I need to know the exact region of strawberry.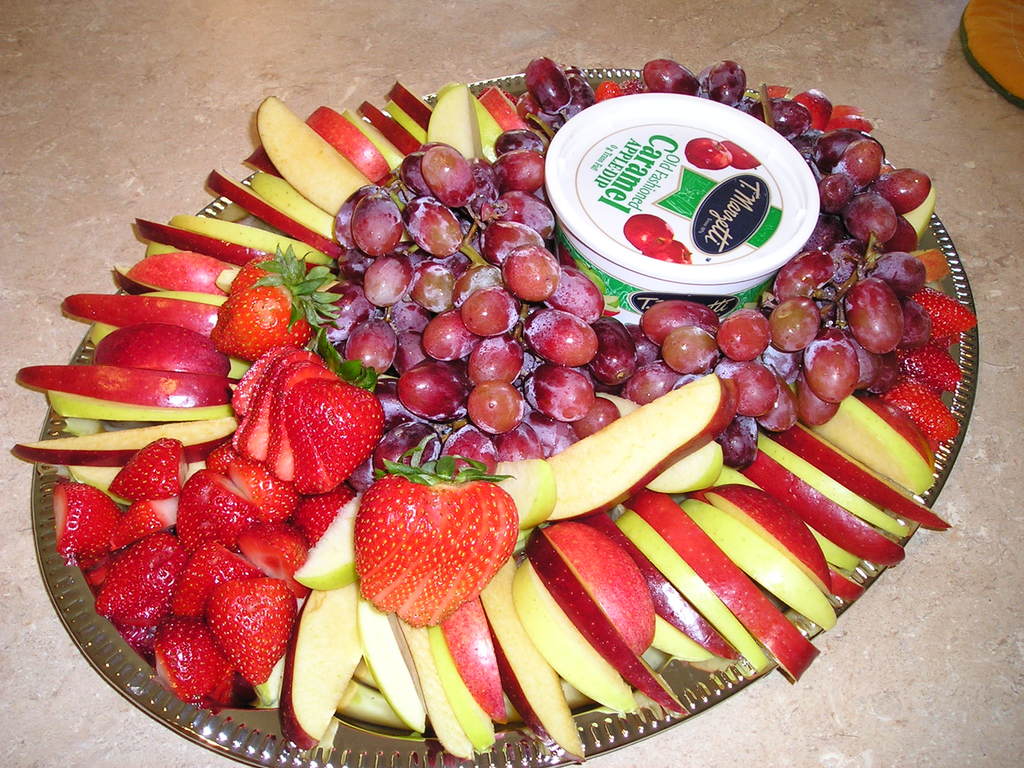
Region: x1=209, y1=262, x2=334, y2=359.
